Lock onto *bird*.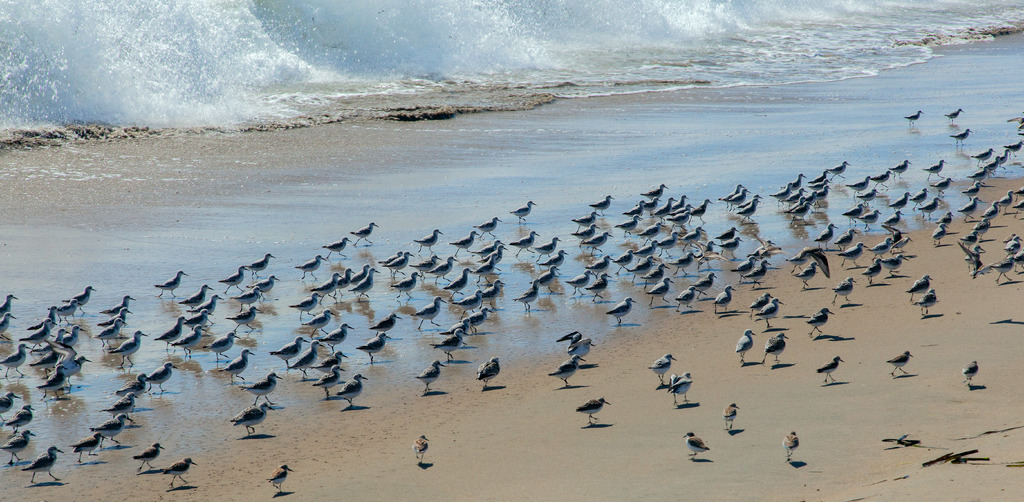
Locked: bbox=[671, 283, 700, 311].
